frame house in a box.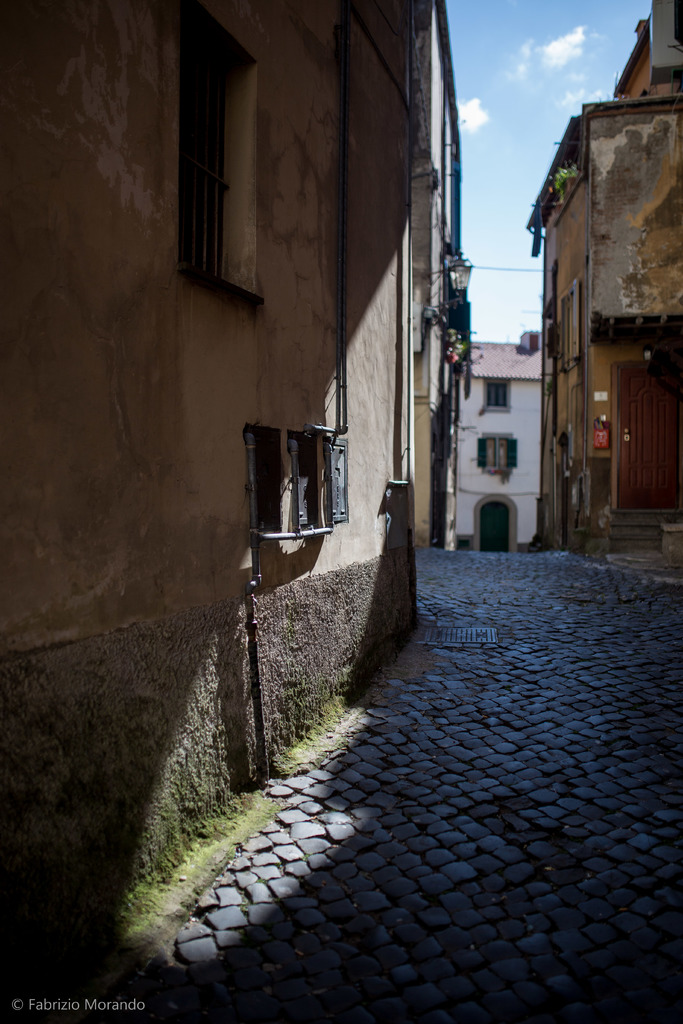
<region>449, 324, 541, 554</region>.
